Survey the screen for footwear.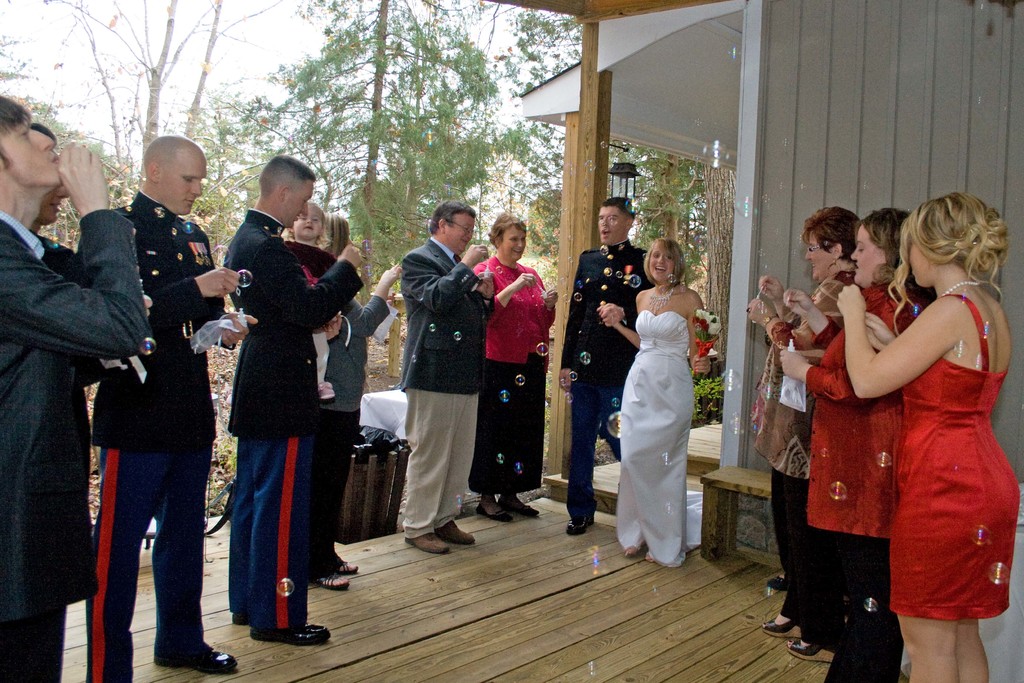
Survey found: bbox(624, 545, 636, 554).
